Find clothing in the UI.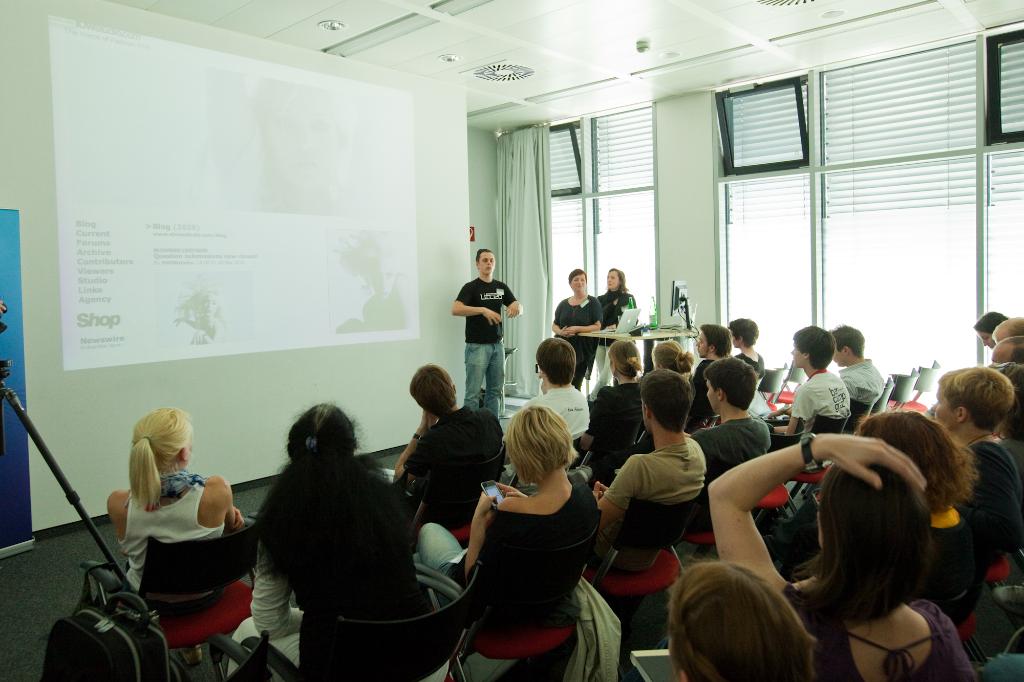
UI element at {"left": 223, "top": 464, "right": 424, "bottom": 681}.
